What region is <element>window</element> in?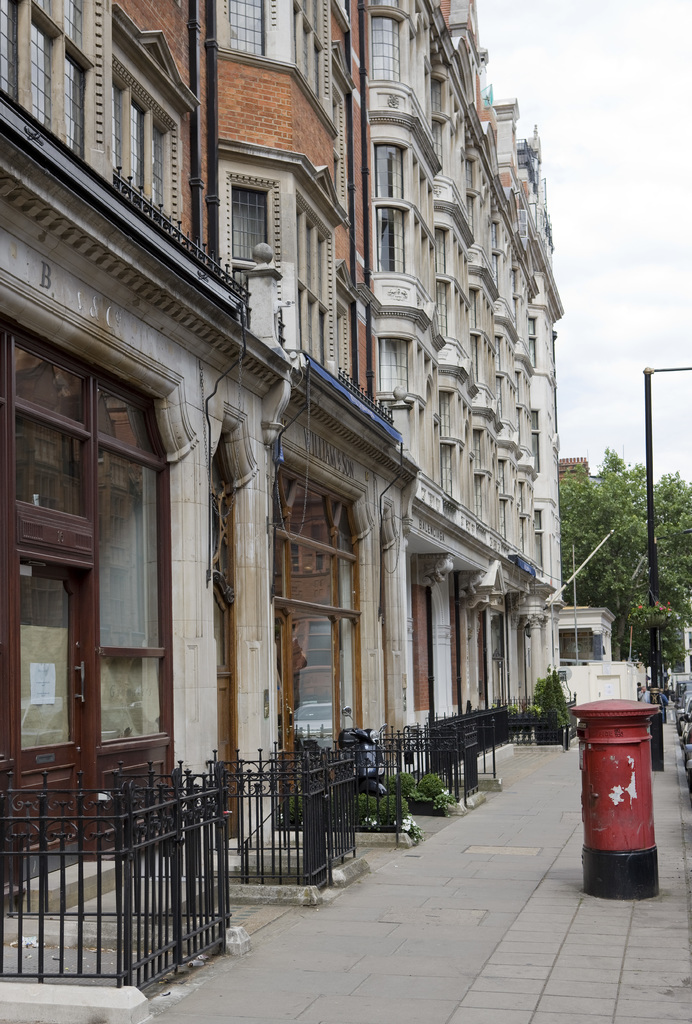
19, 316, 133, 573.
